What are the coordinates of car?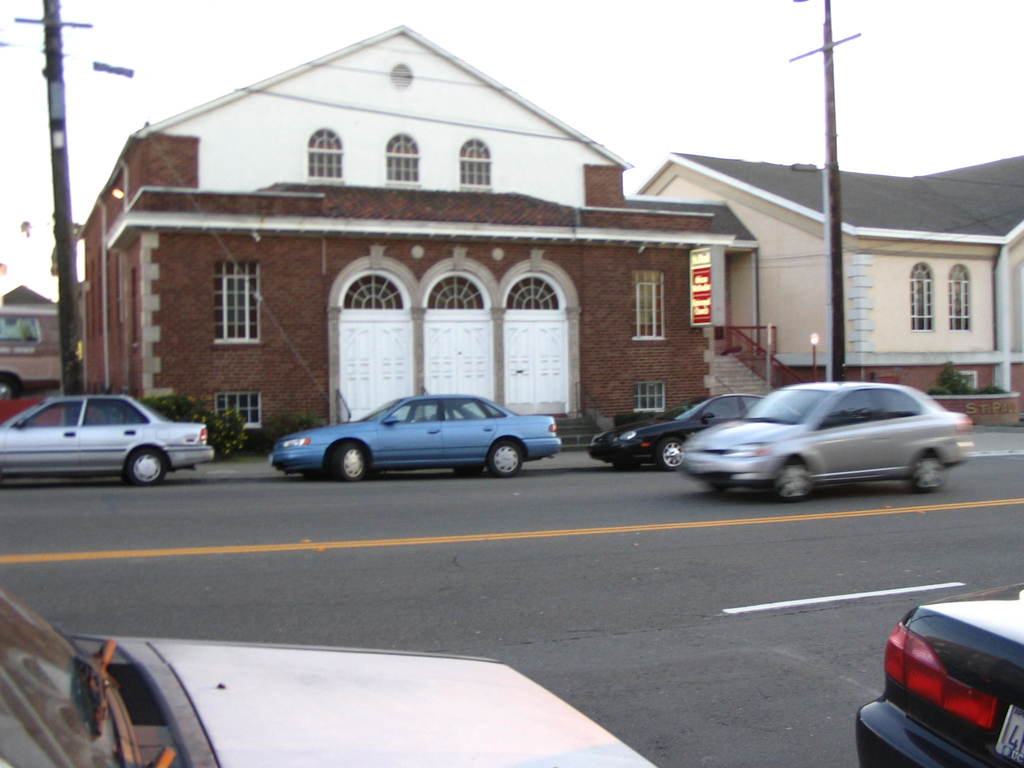
[x1=0, y1=582, x2=659, y2=767].
